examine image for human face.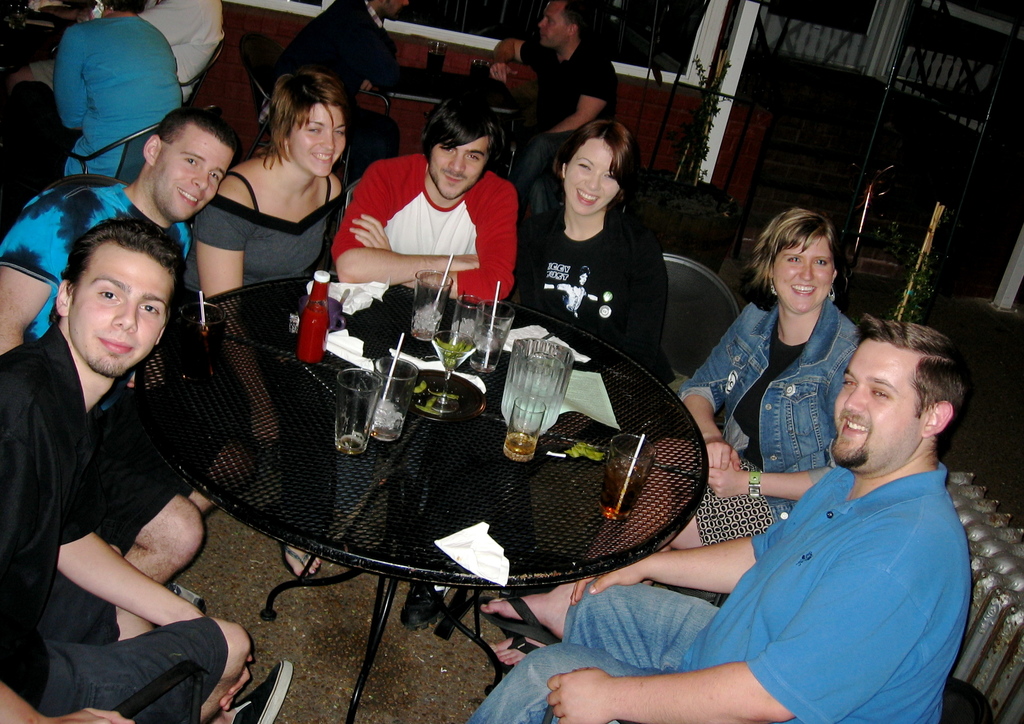
Examination result: [776, 234, 833, 312].
